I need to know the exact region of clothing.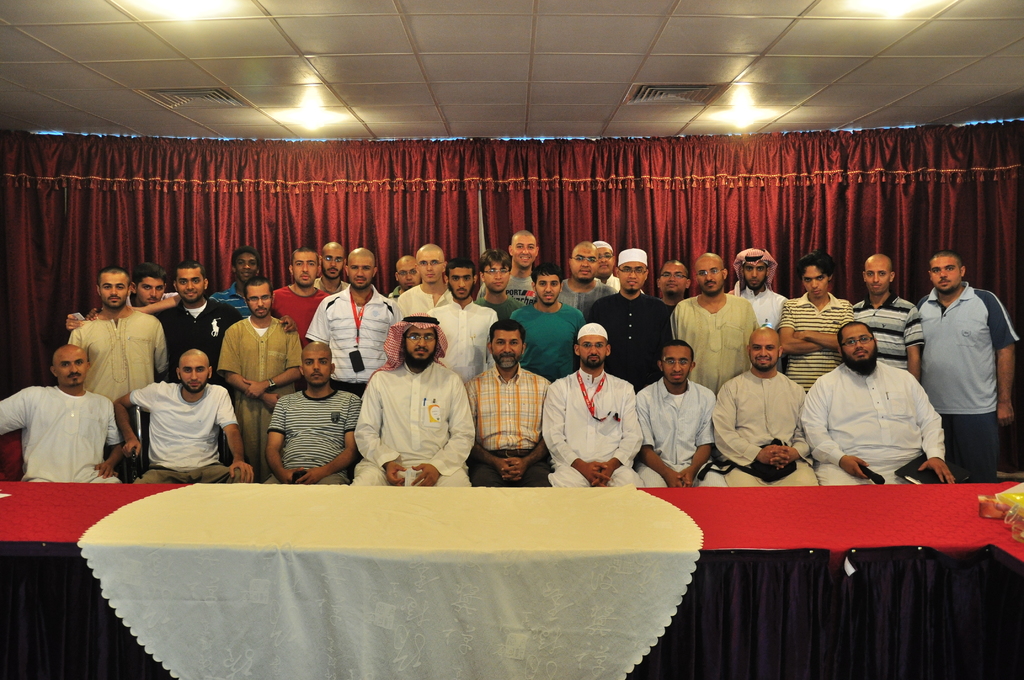
Region: (387, 277, 402, 304).
